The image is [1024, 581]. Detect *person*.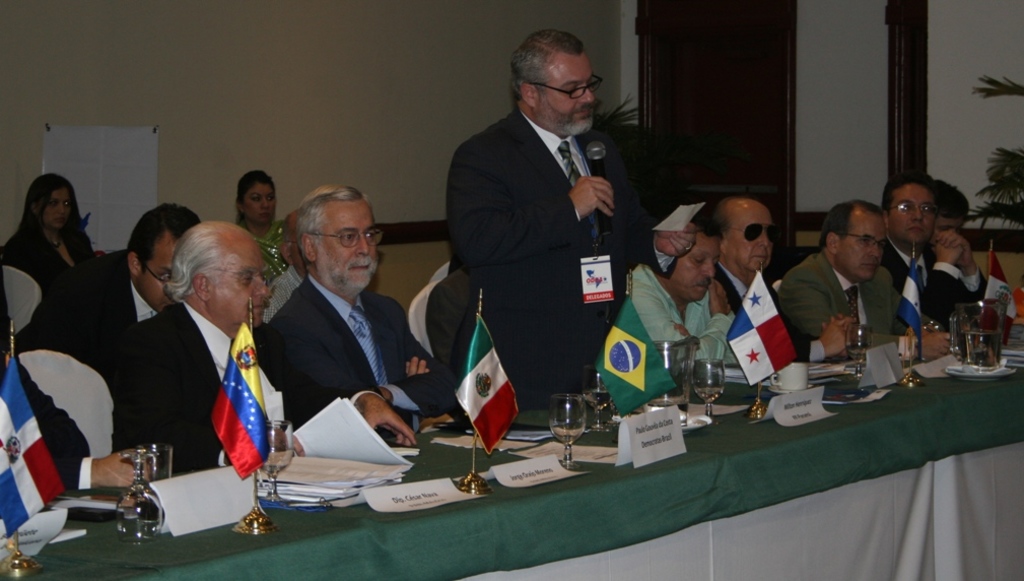
Detection: crop(115, 221, 421, 483).
